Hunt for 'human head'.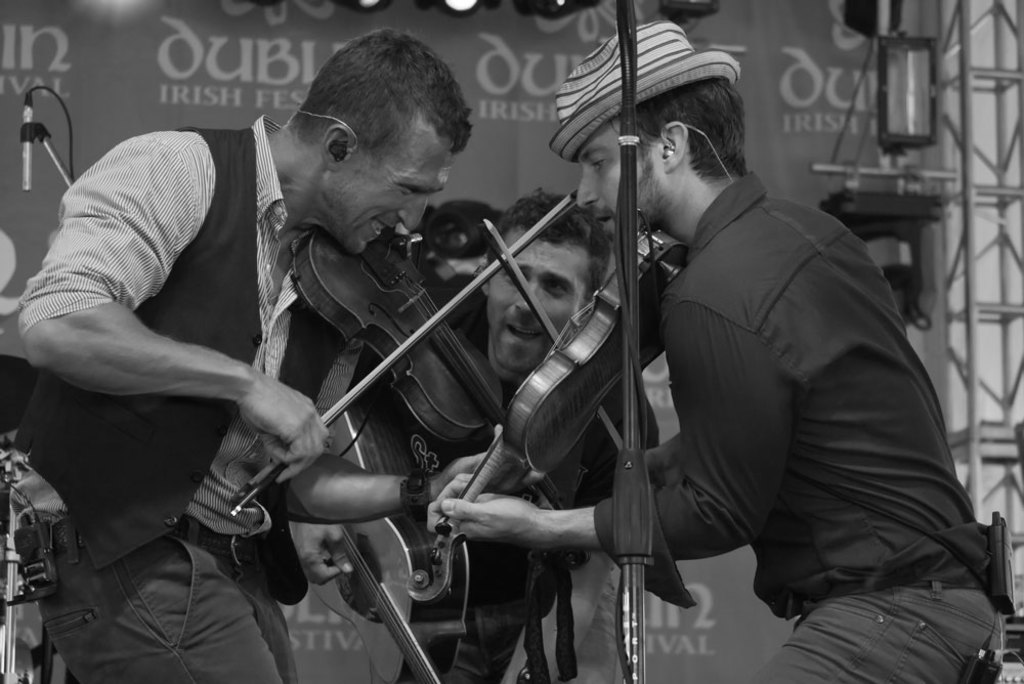
Hunted down at x1=289, y1=27, x2=469, y2=262.
